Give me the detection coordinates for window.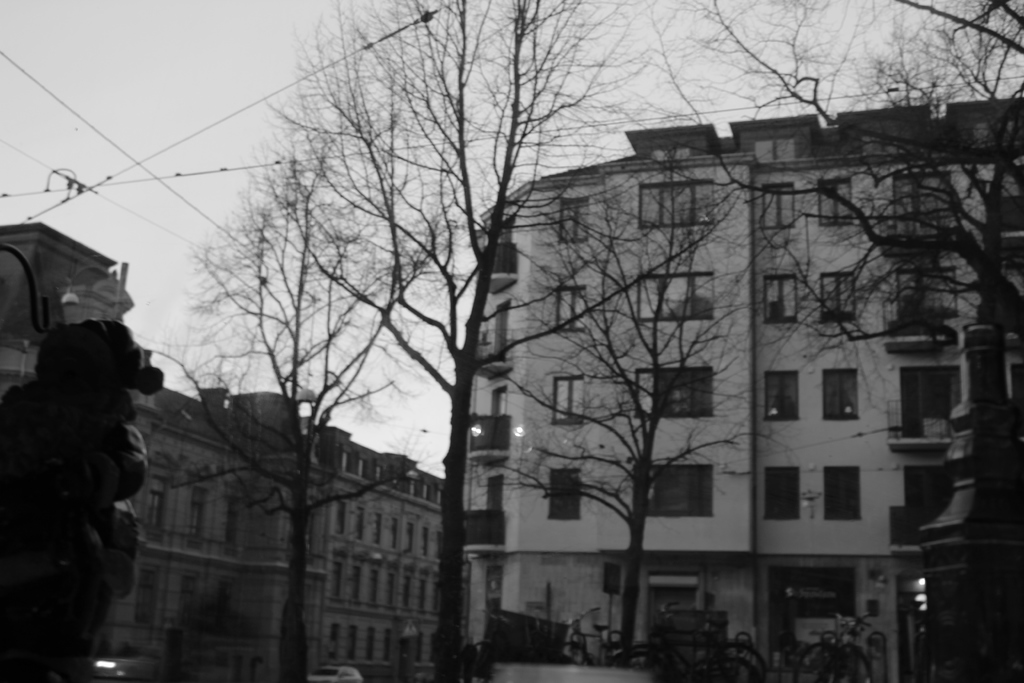
{"left": 822, "top": 364, "right": 859, "bottom": 422}.
